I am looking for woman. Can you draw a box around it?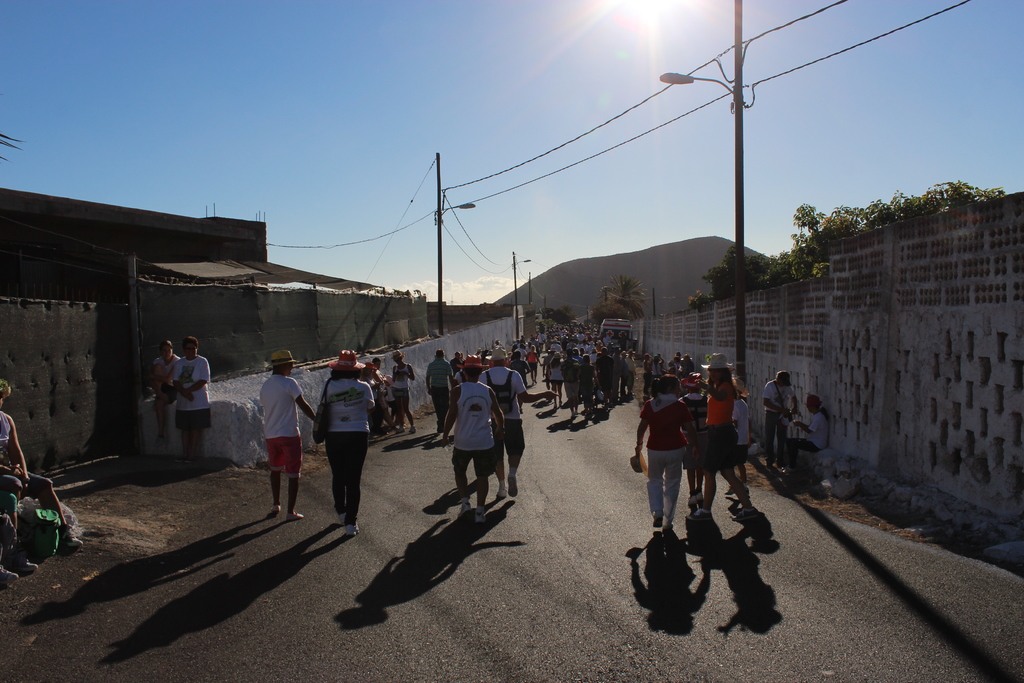
Sure, the bounding box is 785/397/828/477.
